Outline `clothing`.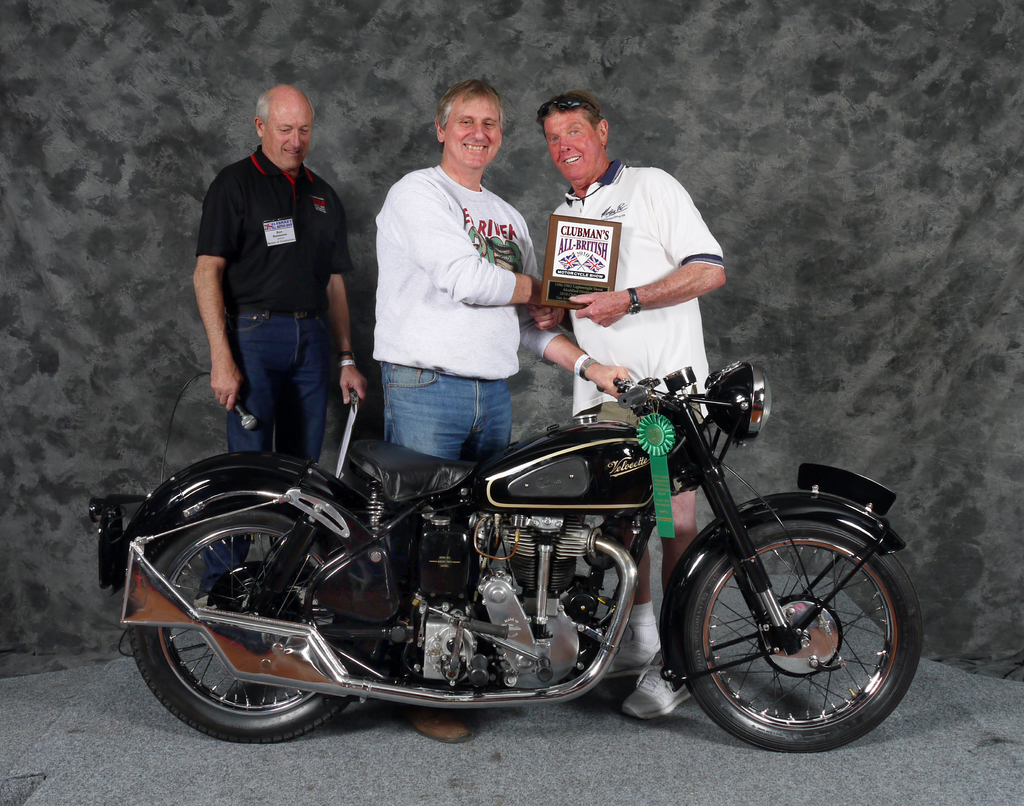
Outline: 549,163,729,425.
